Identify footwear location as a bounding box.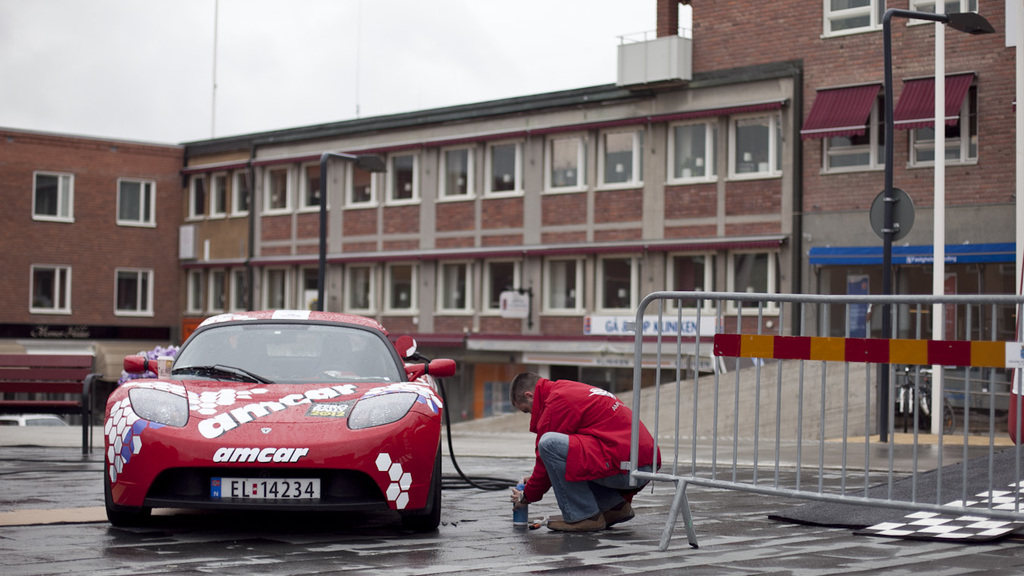
bbox(601, 498, 631, 523).
